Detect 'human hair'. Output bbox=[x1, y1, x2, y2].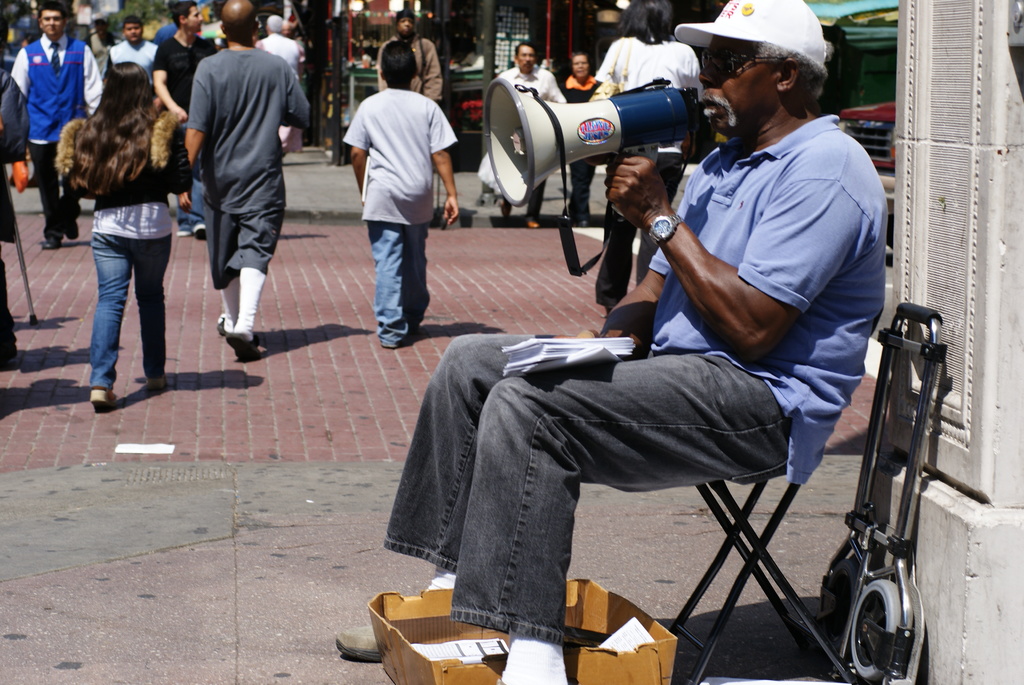
bbox=[618, 0, 675, 45].
